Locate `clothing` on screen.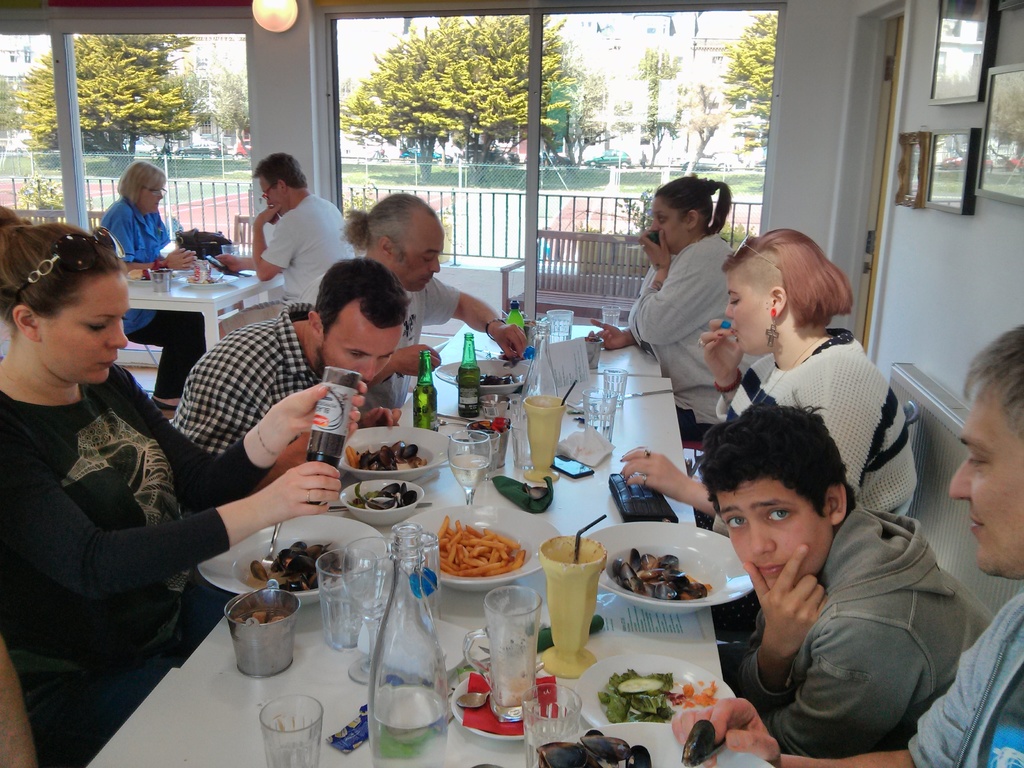
On screen at (15, 284, 255, 721).
